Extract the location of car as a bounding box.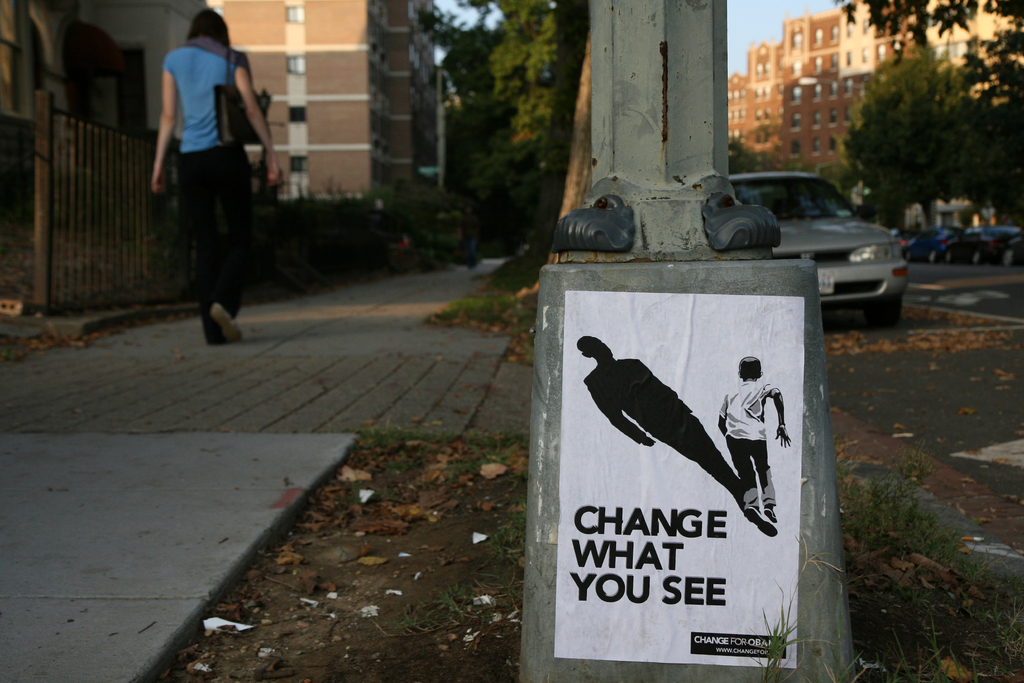
bbox(735, 168, 911, 321).
